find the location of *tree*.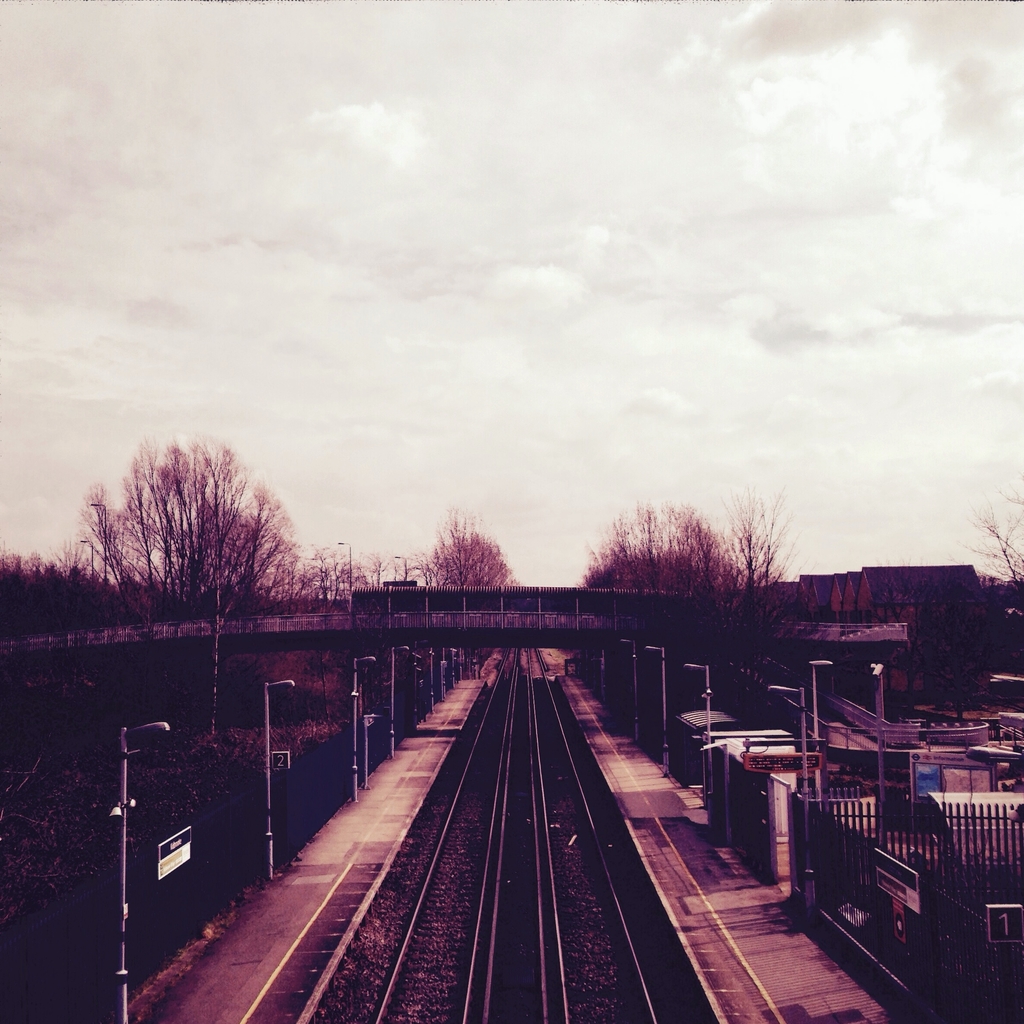
Location: pyautogui.locateOnScreen(77, 419, 314, 661).
